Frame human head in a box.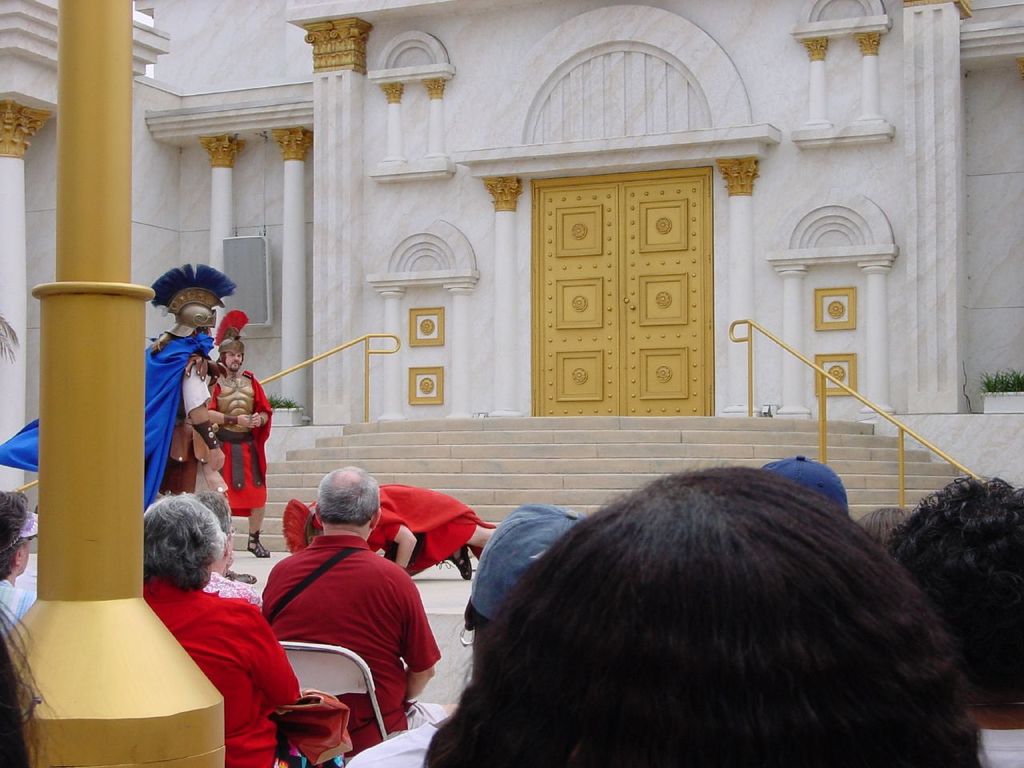
888 476 1023 718.
